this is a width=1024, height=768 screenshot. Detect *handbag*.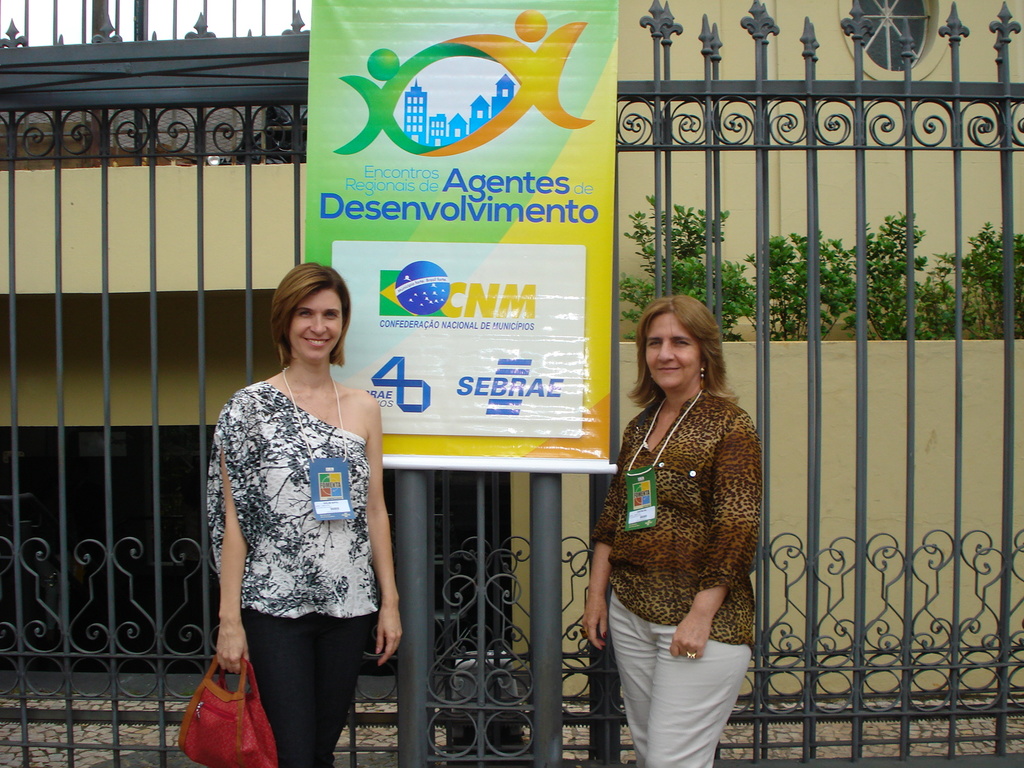
x1=171 y1=638 x2=278 y2=767.
